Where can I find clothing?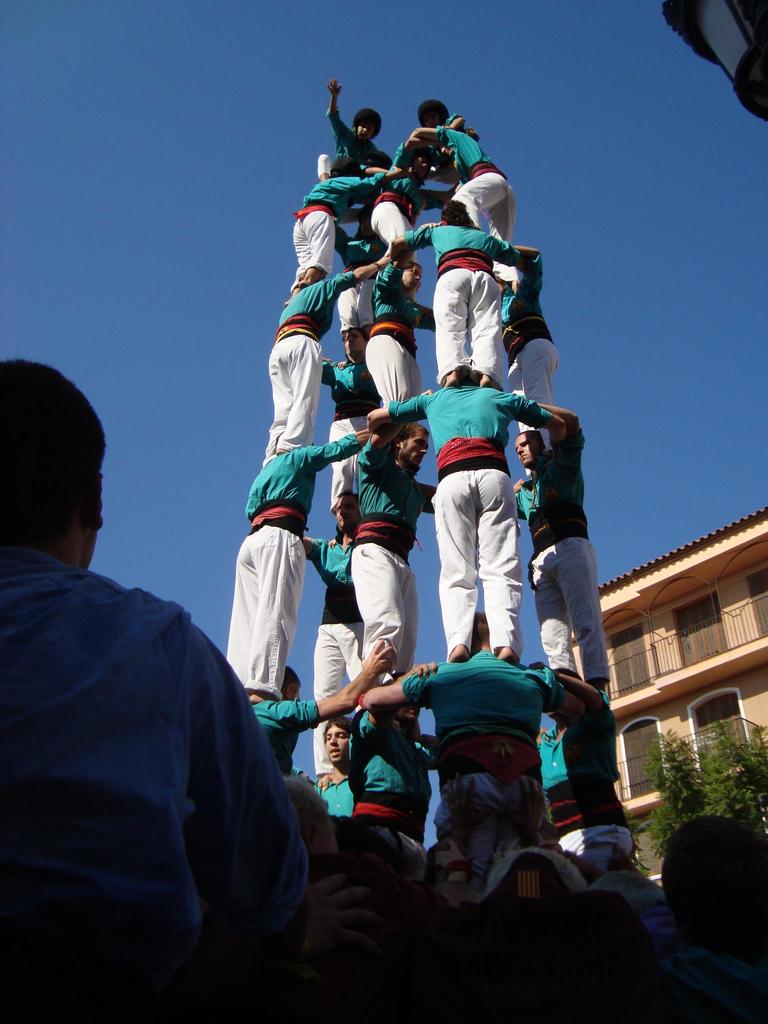
You can find it at (23,485,333,1017).
